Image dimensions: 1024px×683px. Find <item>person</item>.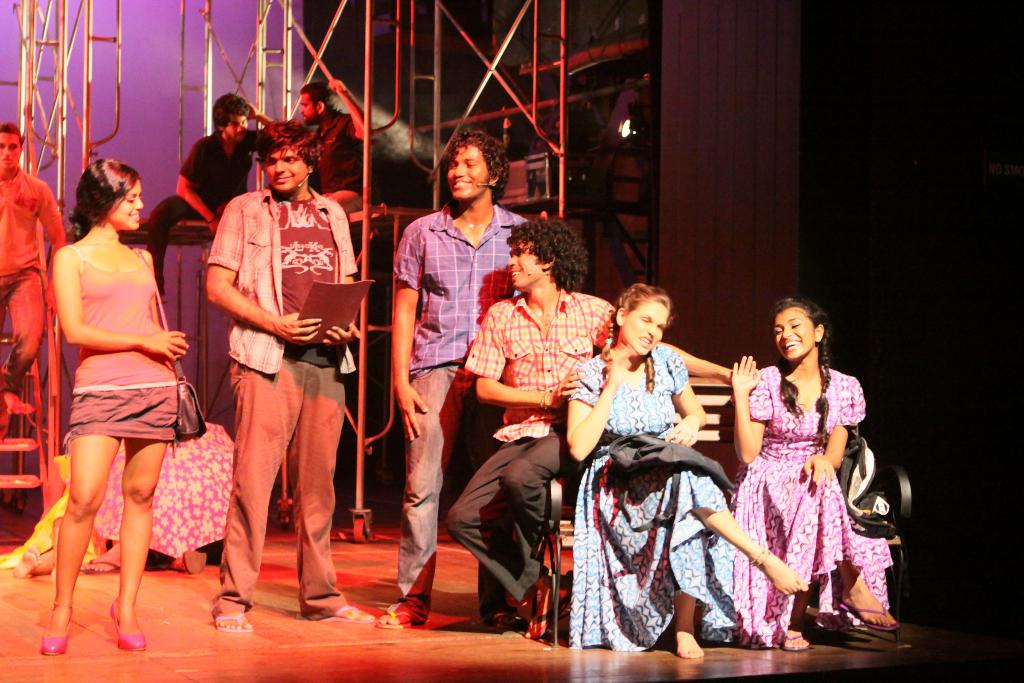
(191,121,350,625).
